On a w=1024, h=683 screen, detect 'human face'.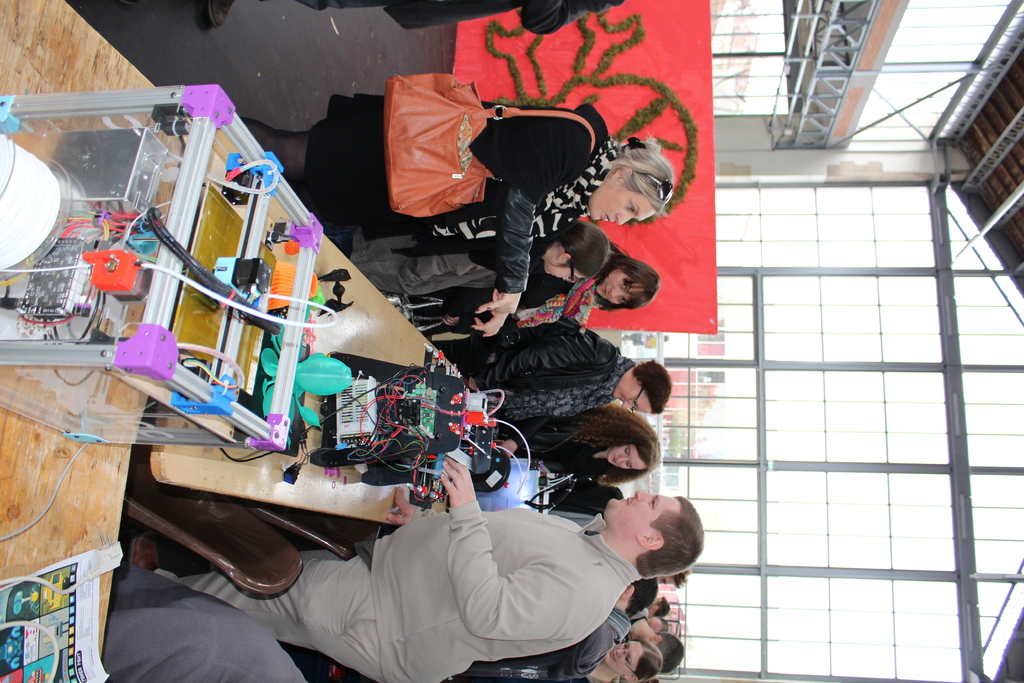
[596,269,641,305].
